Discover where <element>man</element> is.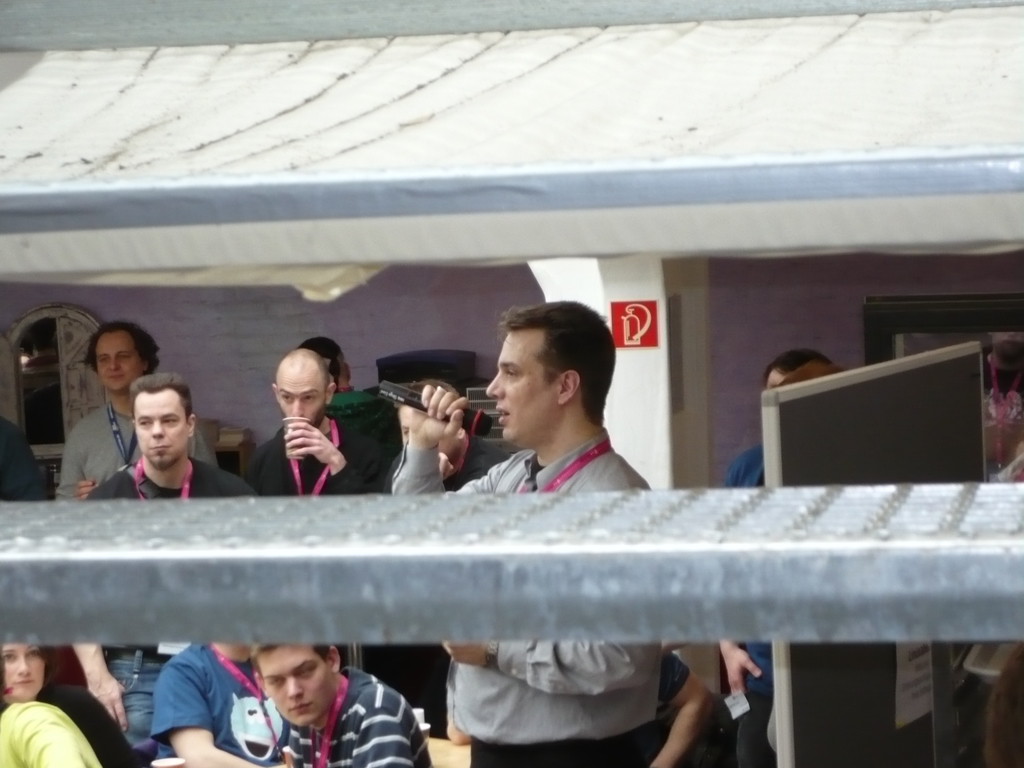
Discovered at [149, 641, 285, 767].
